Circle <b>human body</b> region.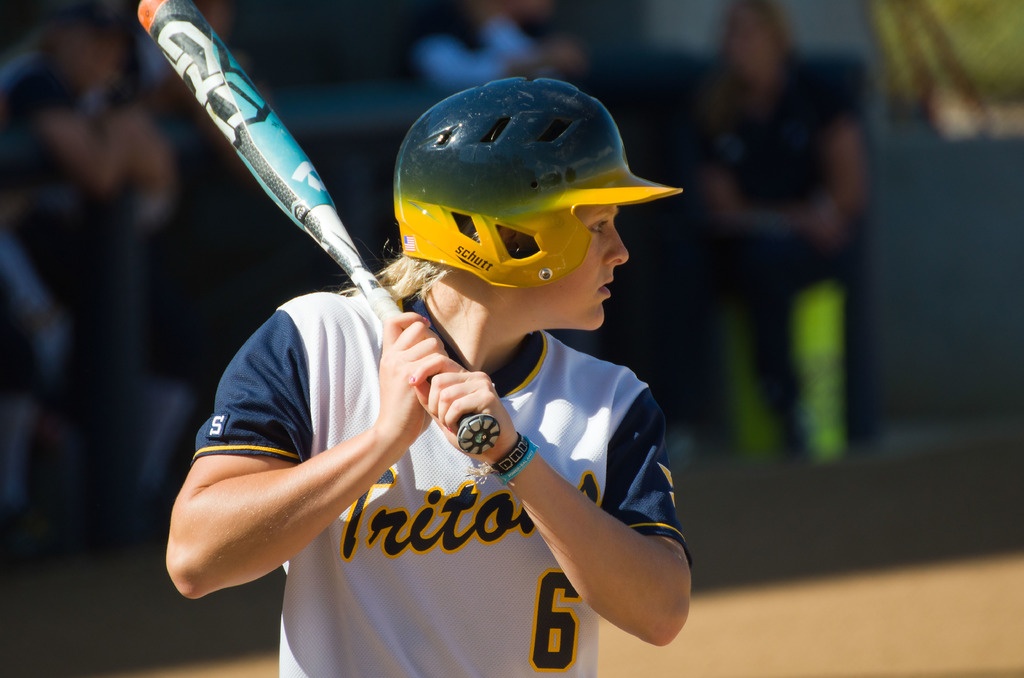
Region: 164:78:691:677.
